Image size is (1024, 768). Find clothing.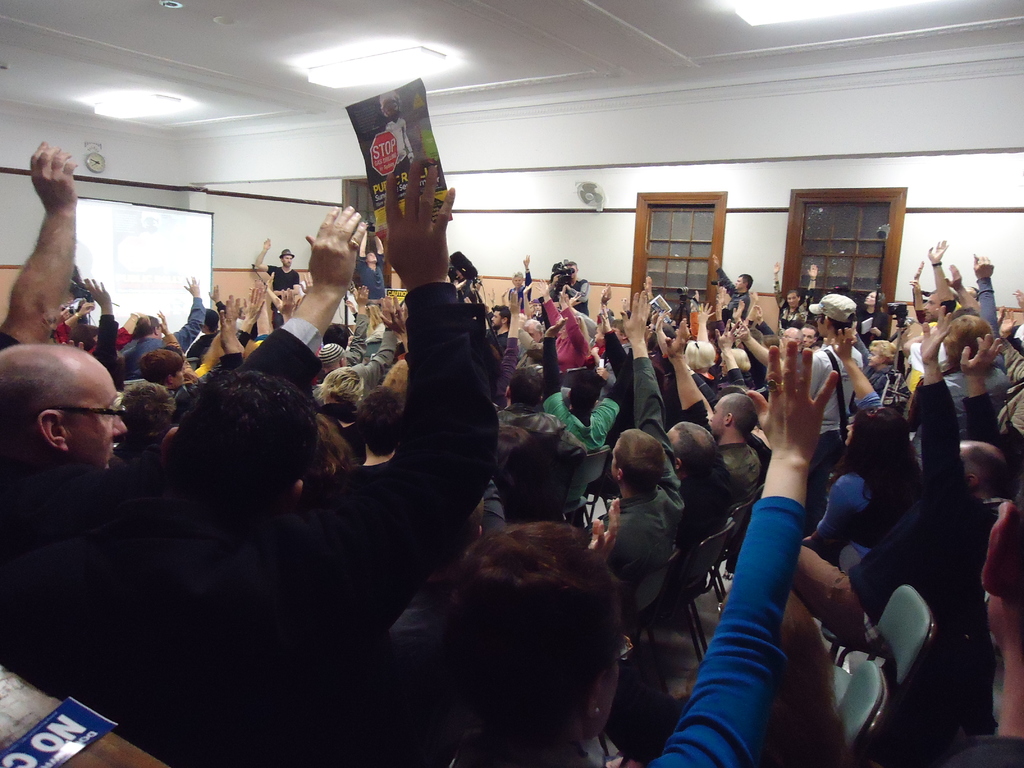
<region>961, 735, 1023, 767</region>.
